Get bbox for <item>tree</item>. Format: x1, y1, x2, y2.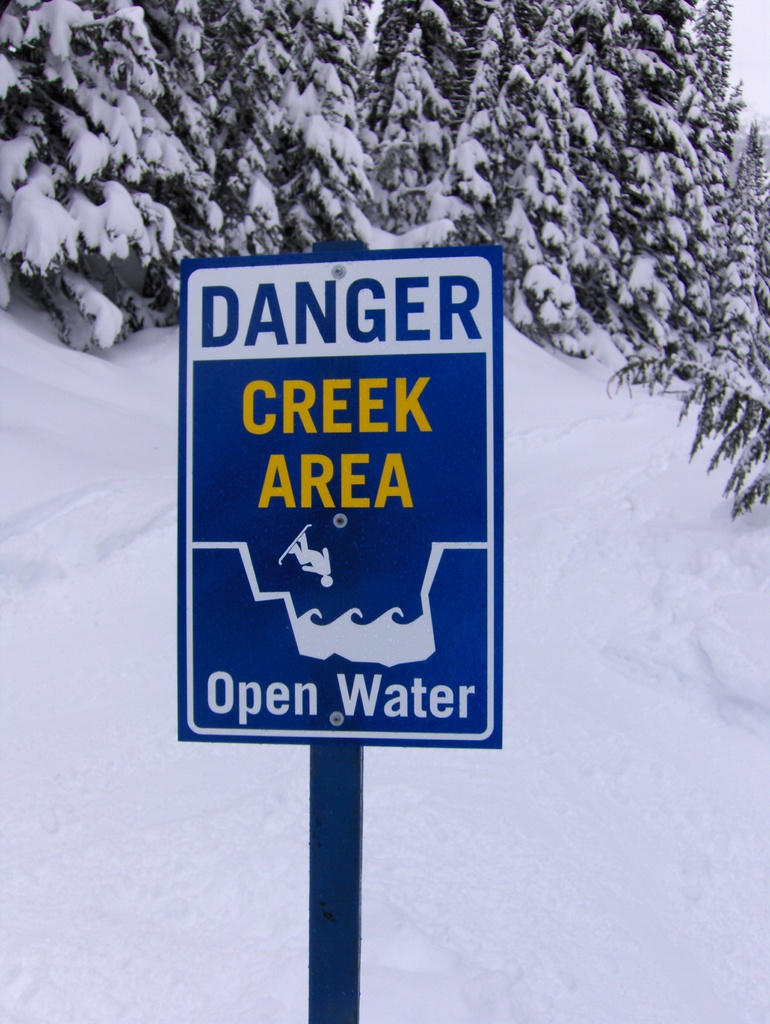
0, 0, 769, 388.
